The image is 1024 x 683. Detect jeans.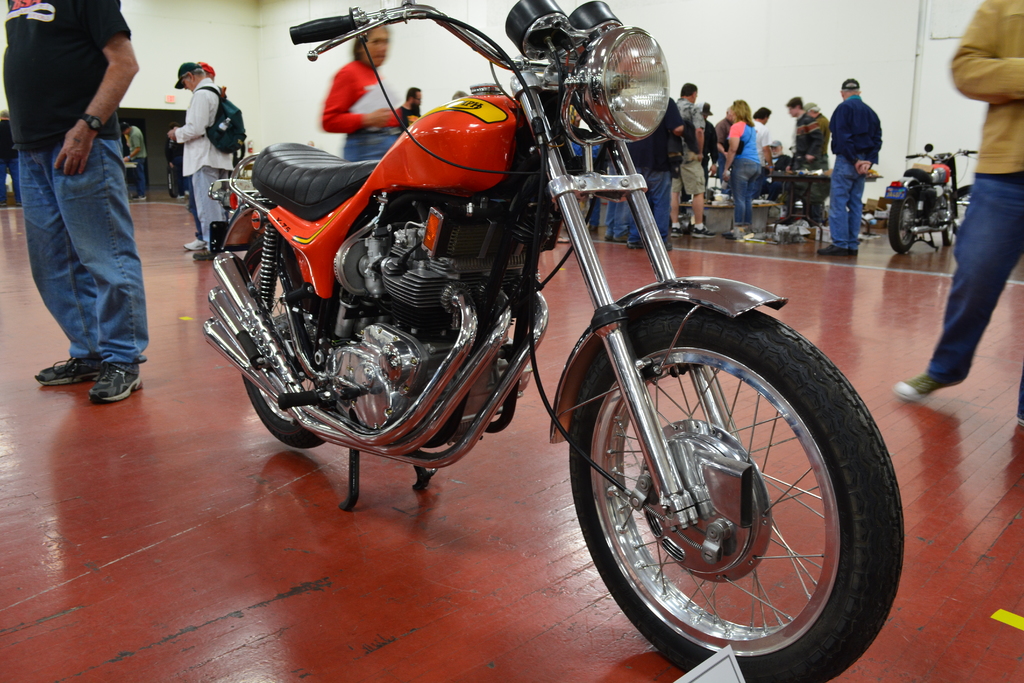
Detection: [634, 168, 669, 229].
